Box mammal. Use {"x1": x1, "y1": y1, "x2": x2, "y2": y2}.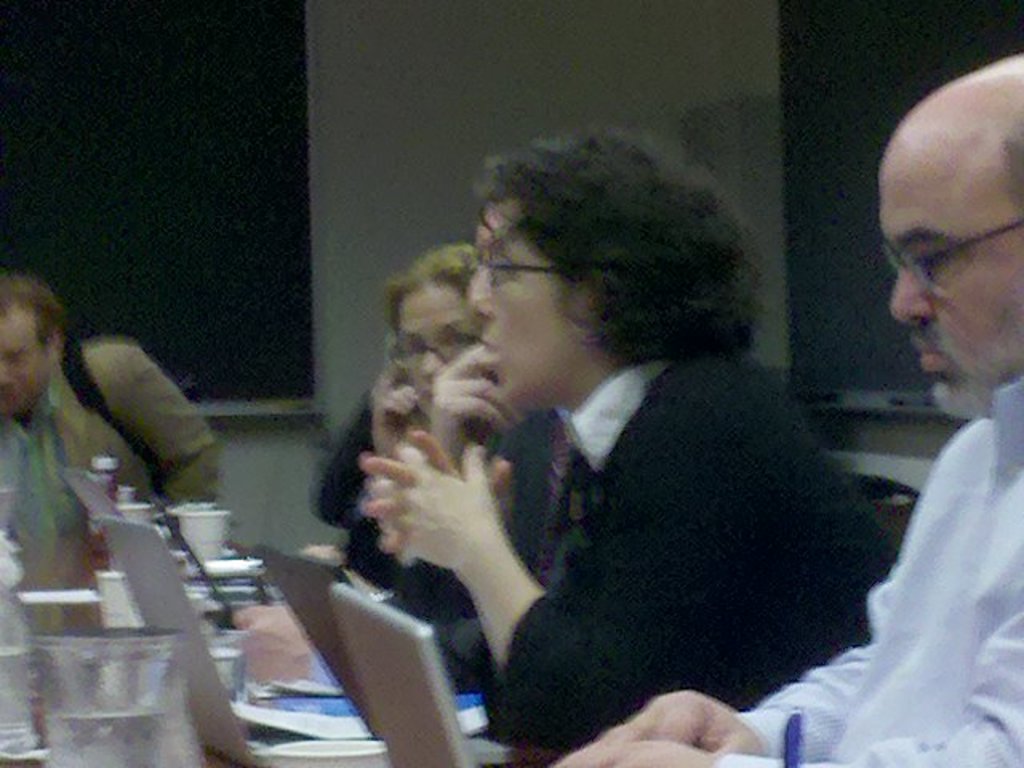
{"x1": 5, "y1": 272, "x2": 256, "y2": 584}.
